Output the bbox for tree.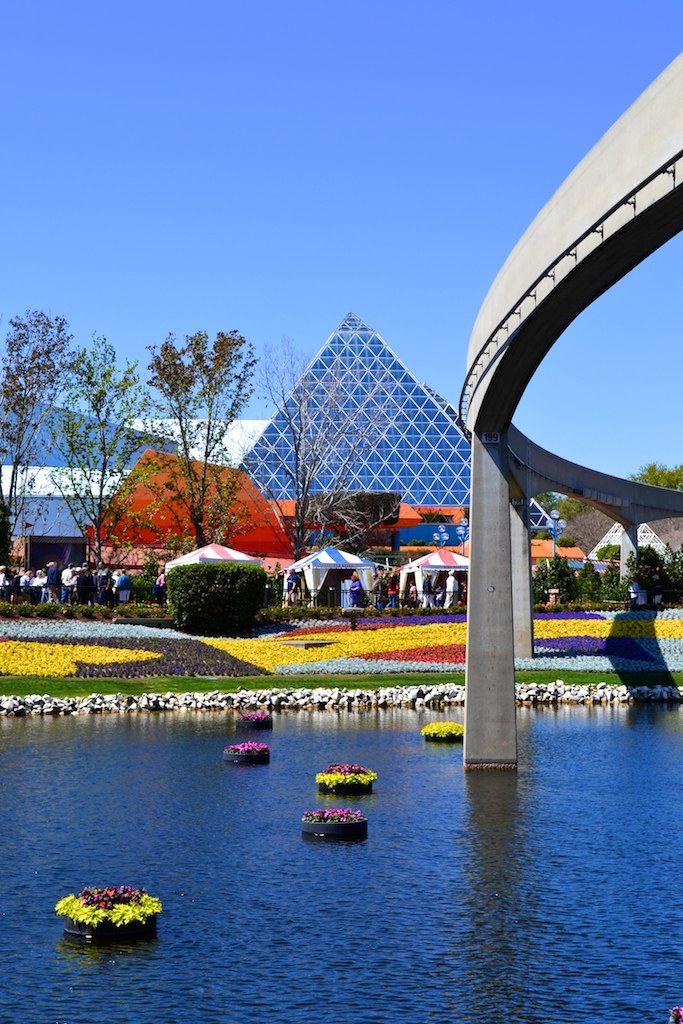
139/326/252/555.
